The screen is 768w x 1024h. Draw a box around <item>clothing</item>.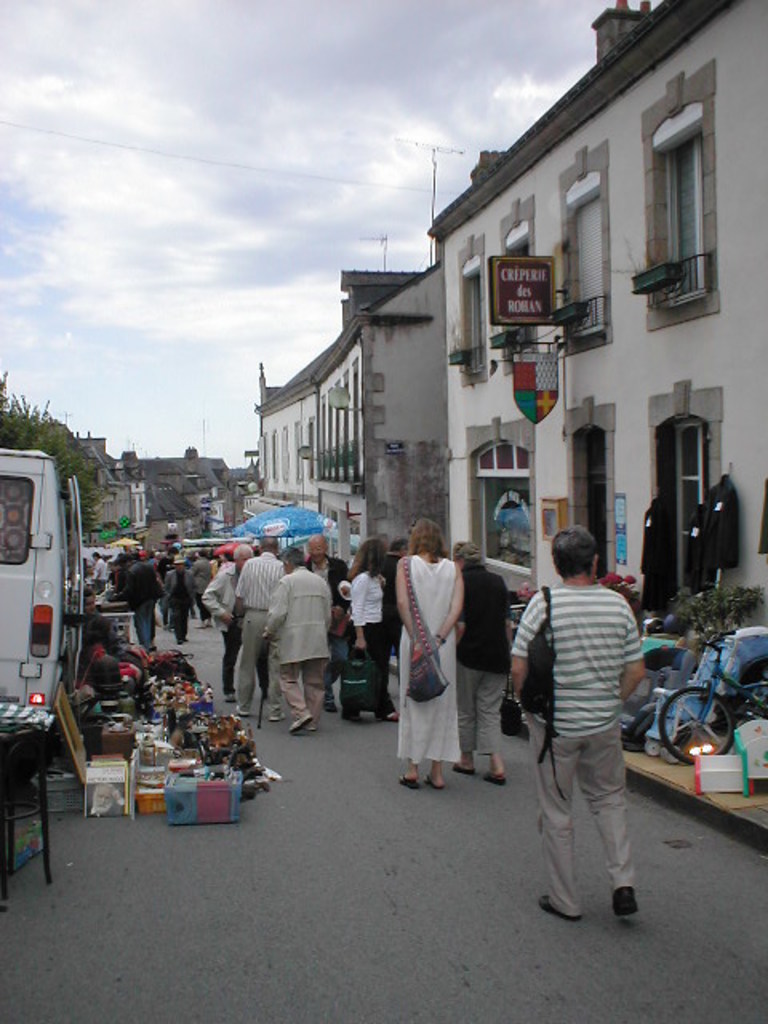
bbox(163, 568, 195, 640).
